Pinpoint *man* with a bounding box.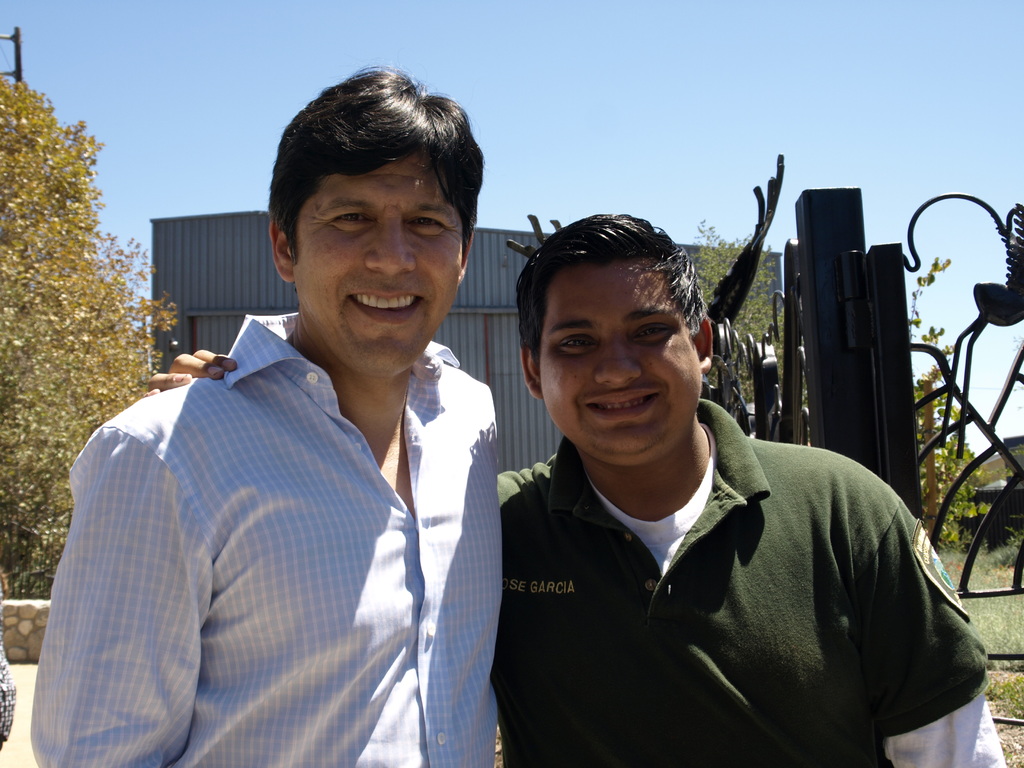
17/64/506/765.
